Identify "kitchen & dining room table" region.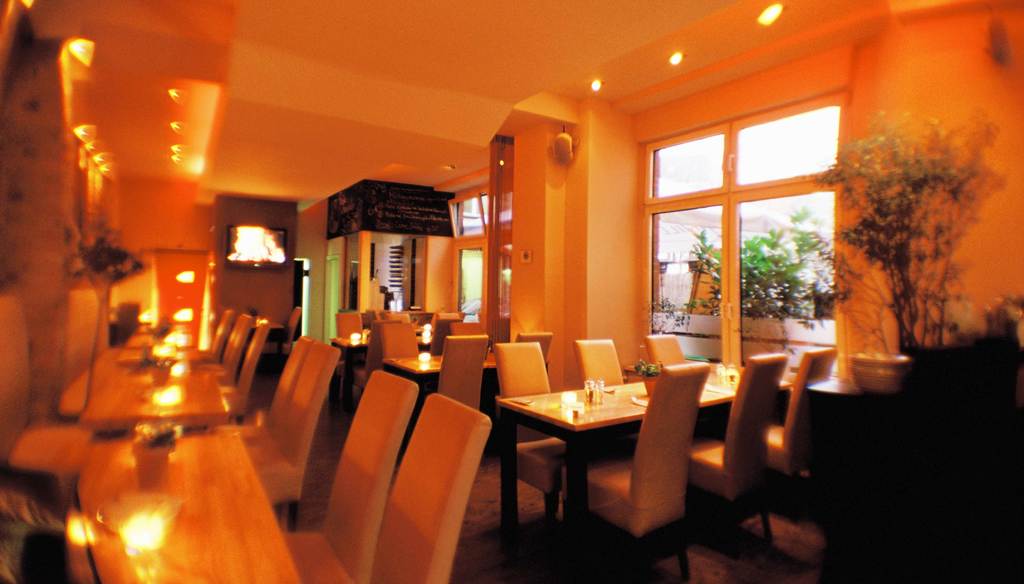
Region: (left=459, top=345, right=819, bottom=567).
